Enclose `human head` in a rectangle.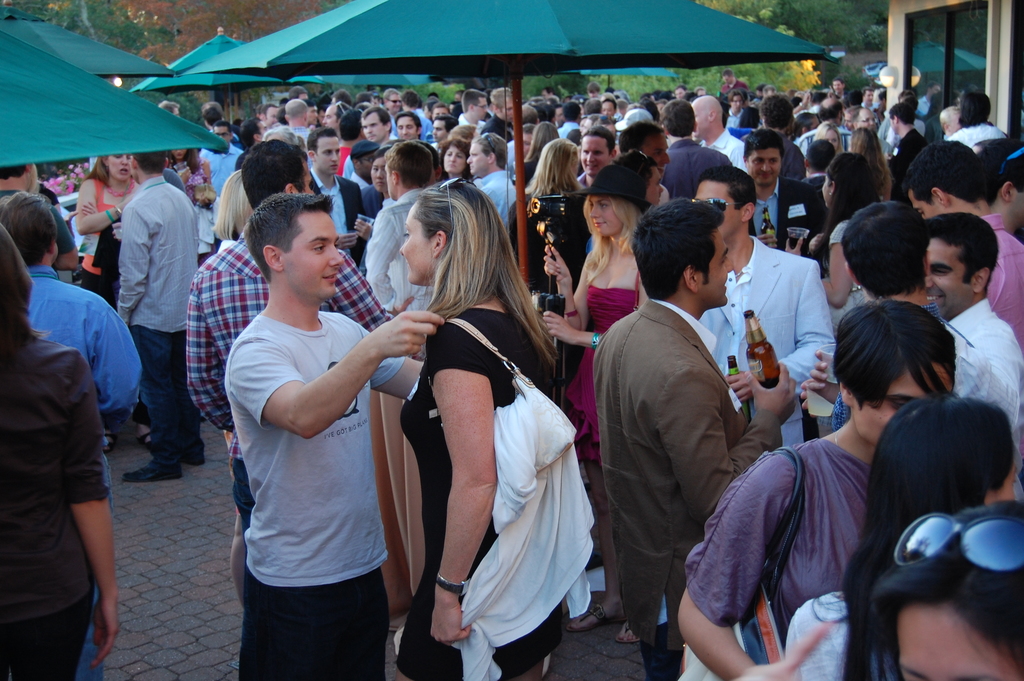
282 95 311 124.
